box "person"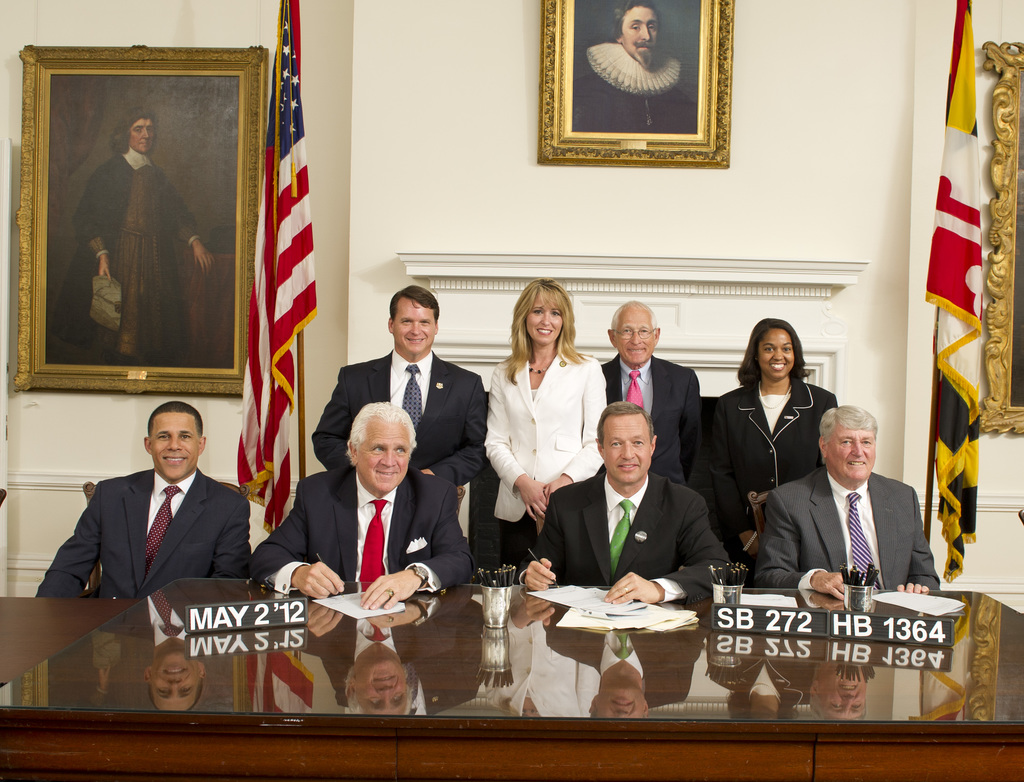
left=482, top=272, right=605, bottom=579
